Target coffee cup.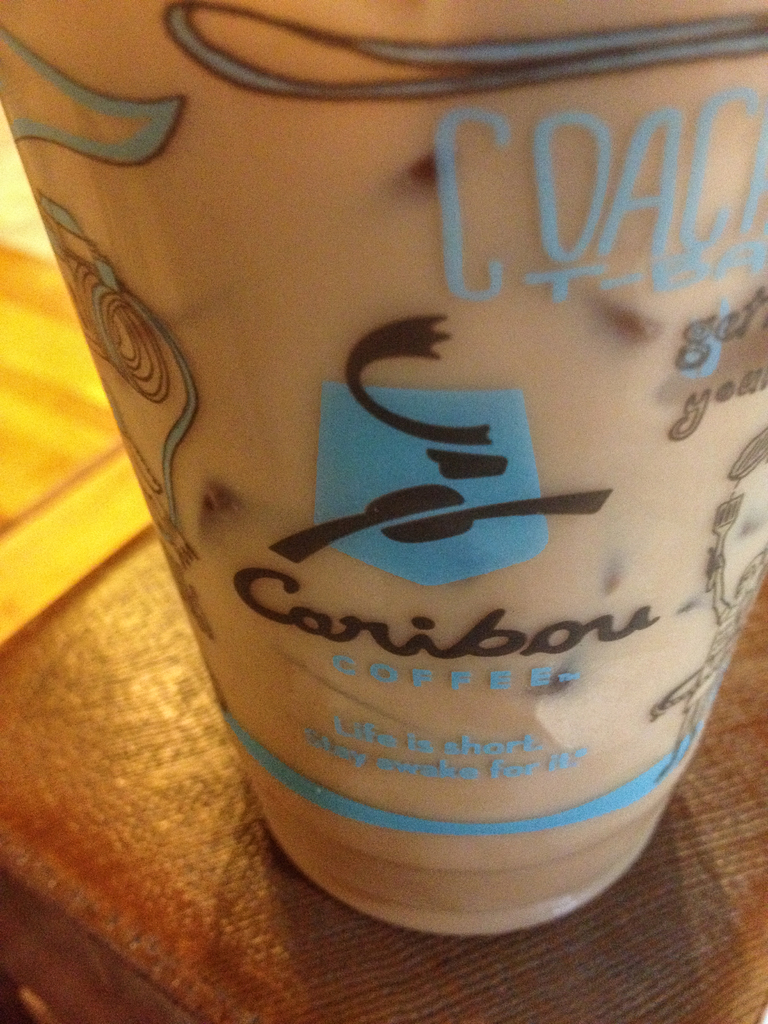
Target region: locate(0, 0, 767, 937).
